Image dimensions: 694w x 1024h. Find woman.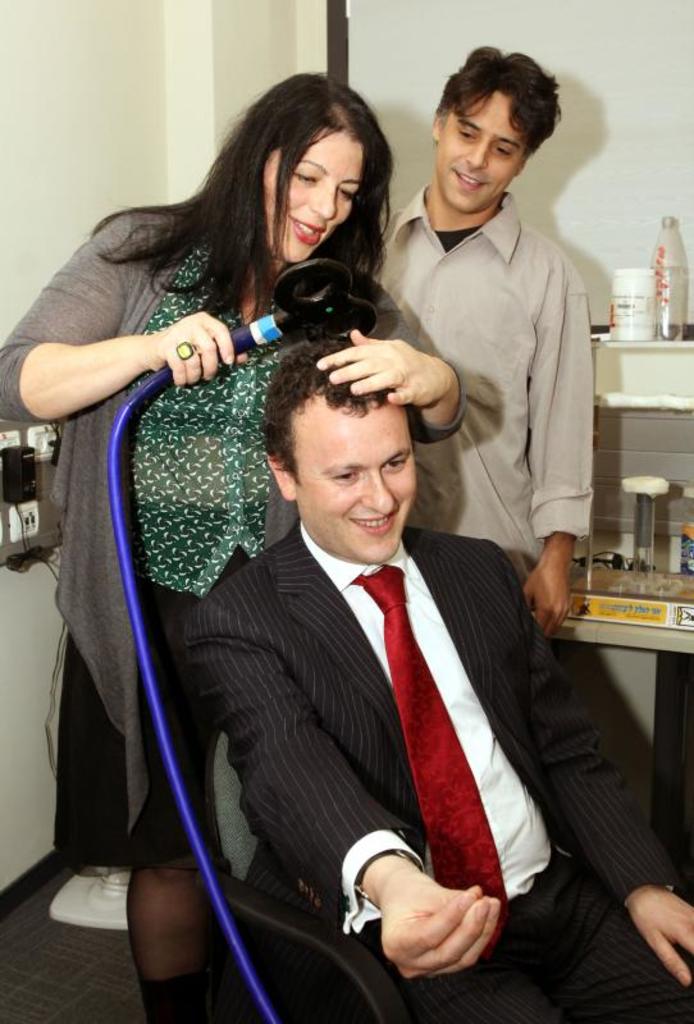
pyautogui.locateOnScreen(0, 59, 458, 873).
